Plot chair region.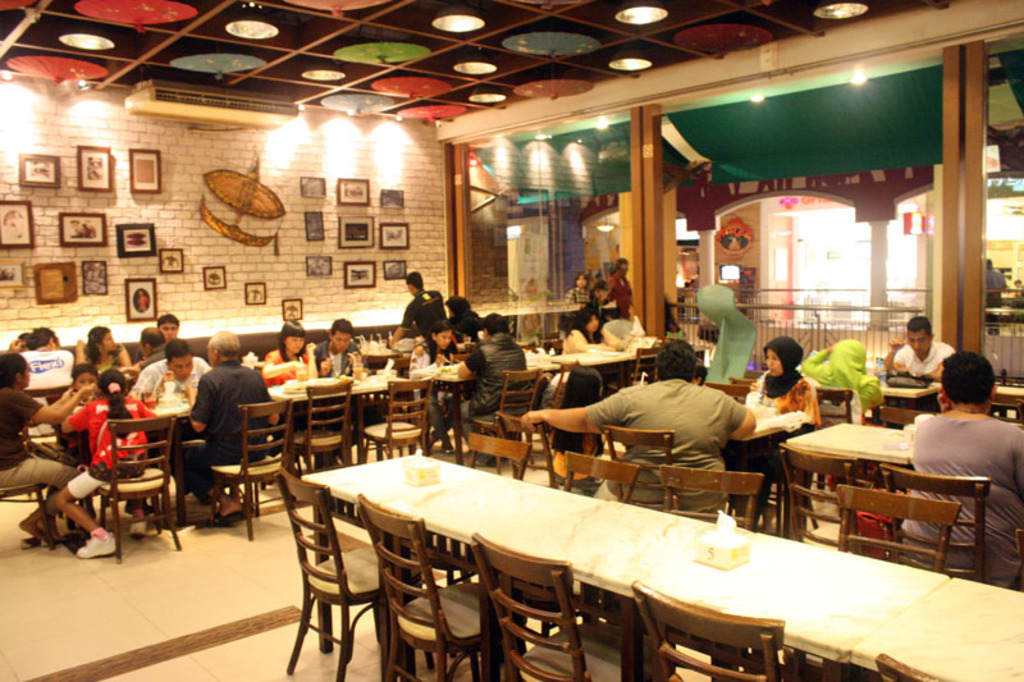
Plotted at BBox(210, 403, 300, 534).
